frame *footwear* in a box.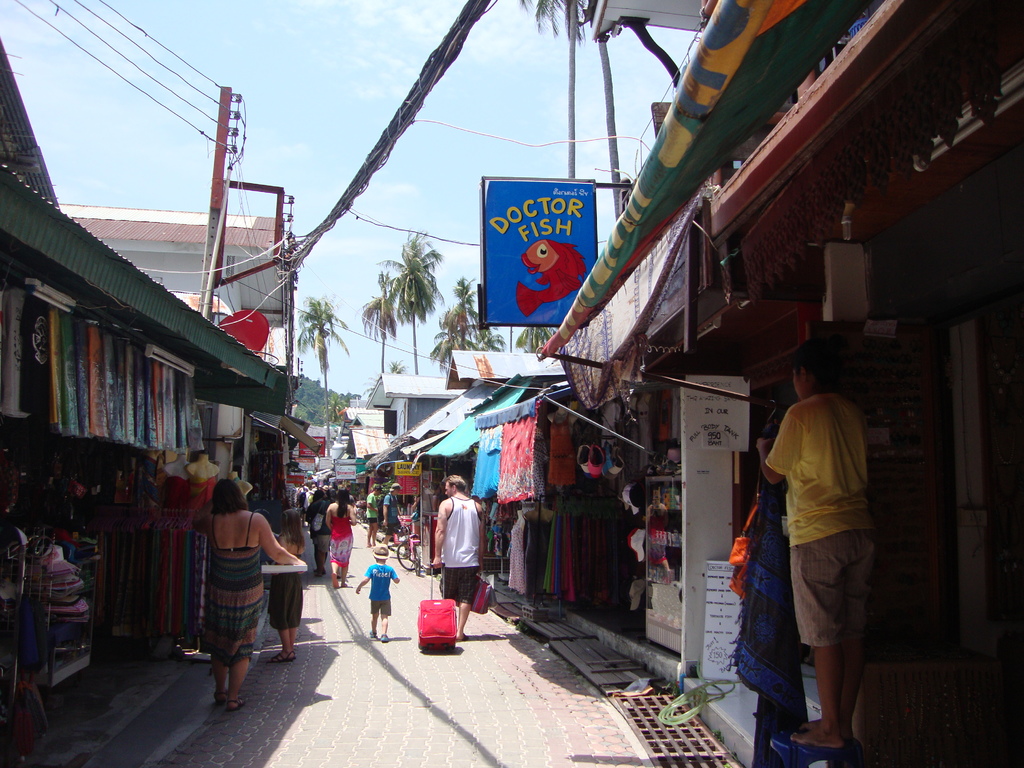
Rect(461, 634, 472, 643).
